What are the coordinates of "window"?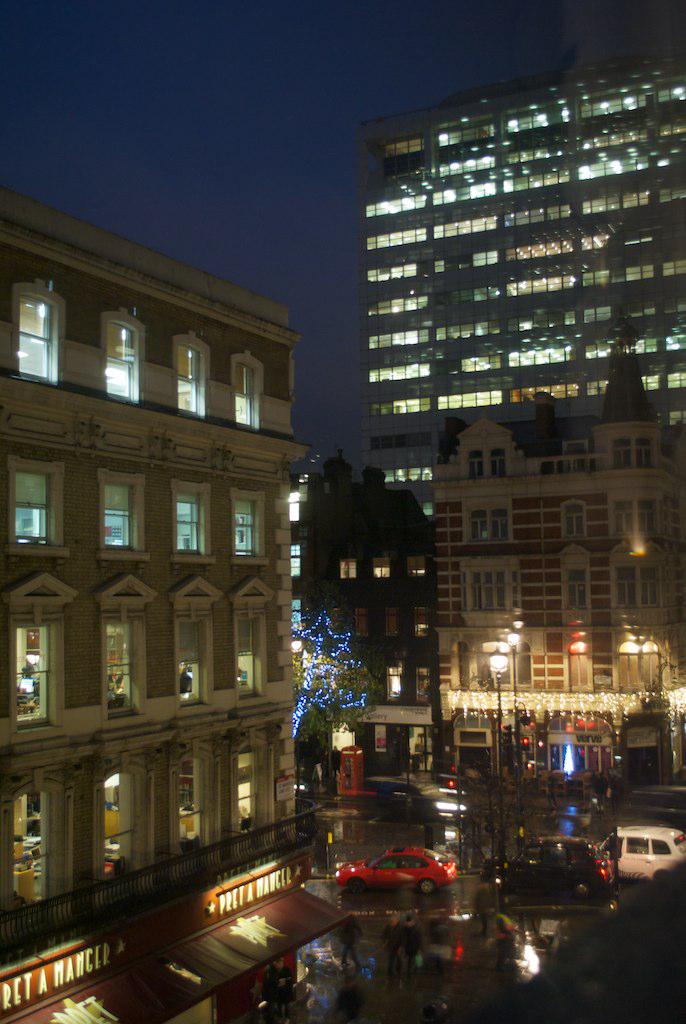
[left=97, top=297, right=149, bottom=407].
